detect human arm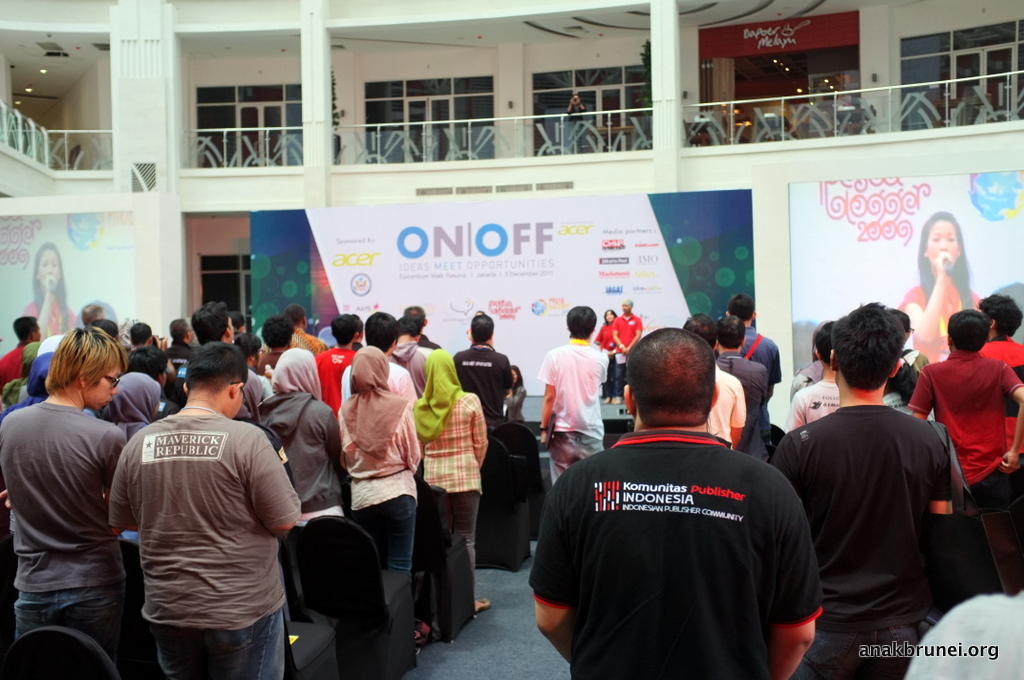
box(110, 450, 139, 534)
